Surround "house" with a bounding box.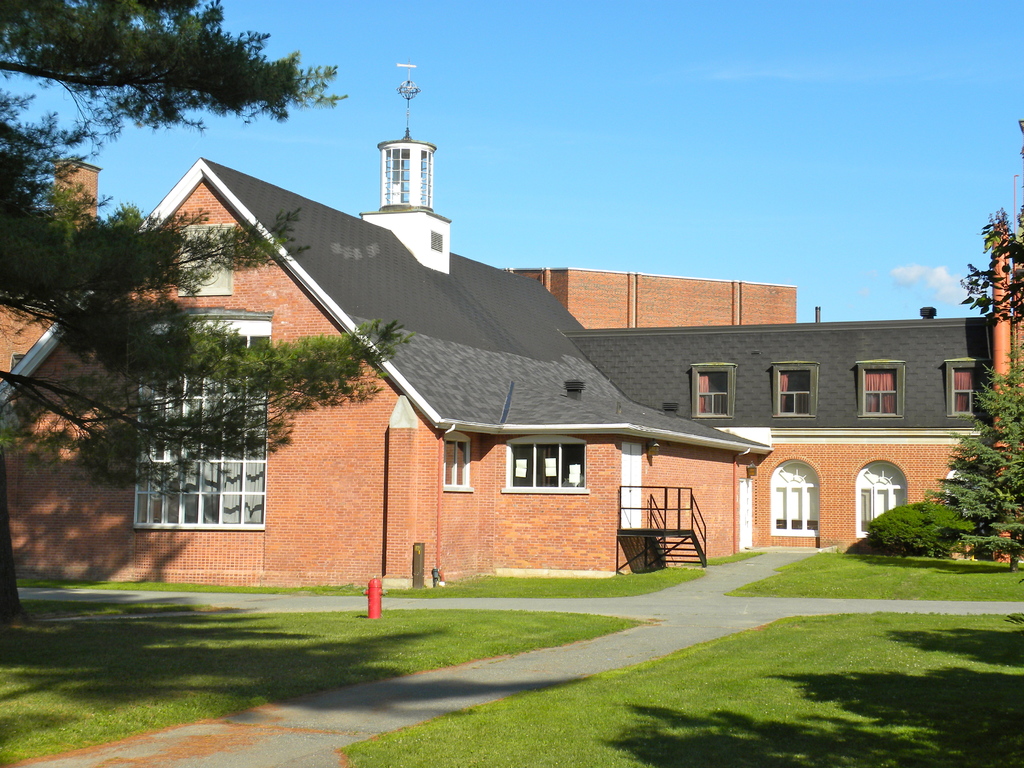
box(500, 264, 798, 337).
